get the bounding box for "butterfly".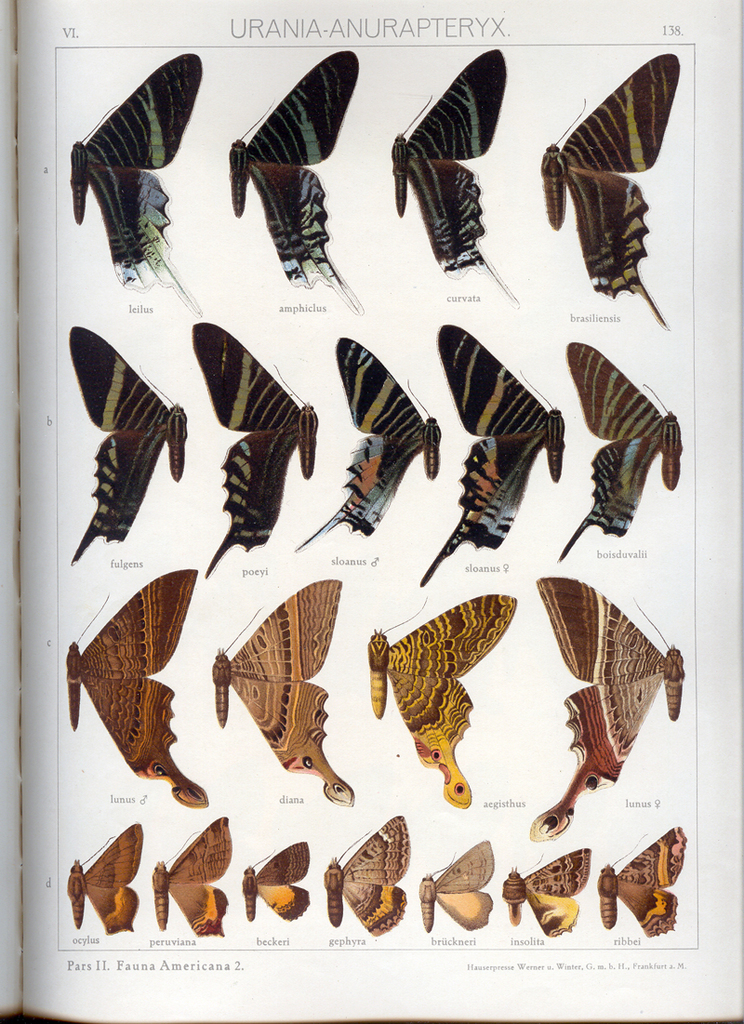
x1=63 y1=45 x2=214 y2=313.
